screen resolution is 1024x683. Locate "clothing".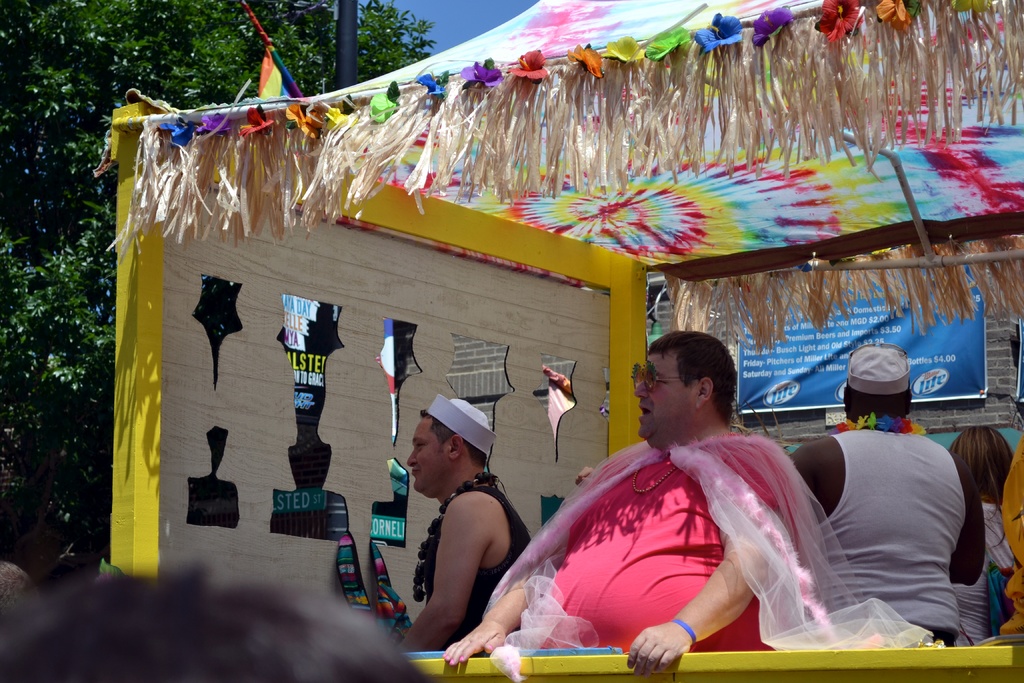
l=814, t=422, r=957, b=657.
